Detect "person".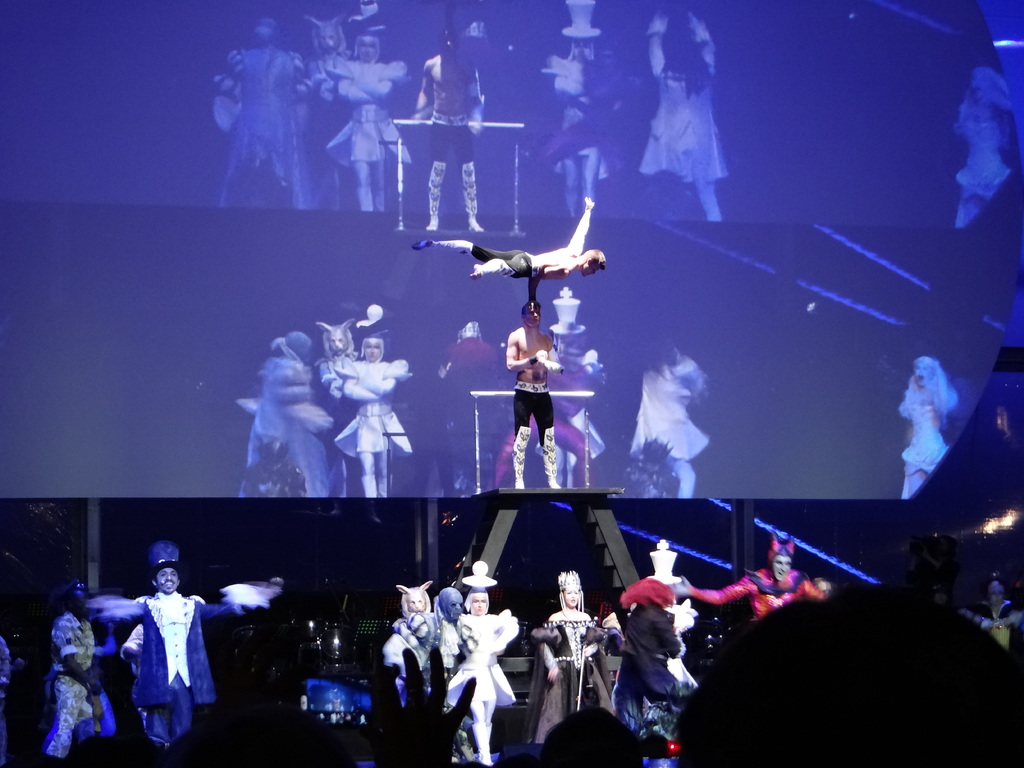
Detected at 75,538,275,759.
